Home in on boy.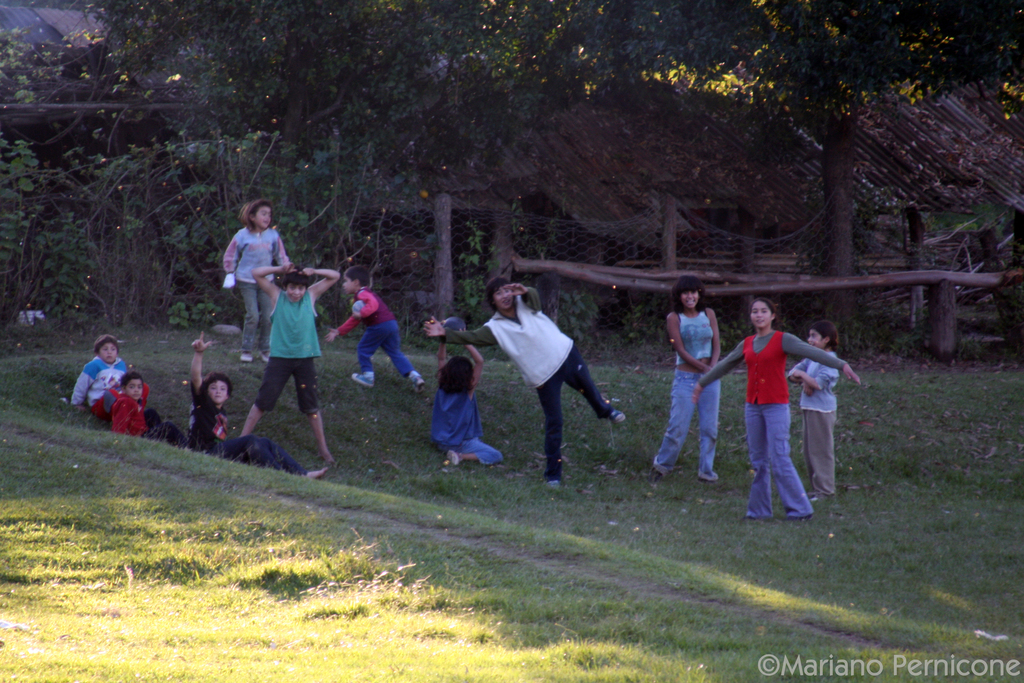
Homed in at region(70, 333, 149, 422).
